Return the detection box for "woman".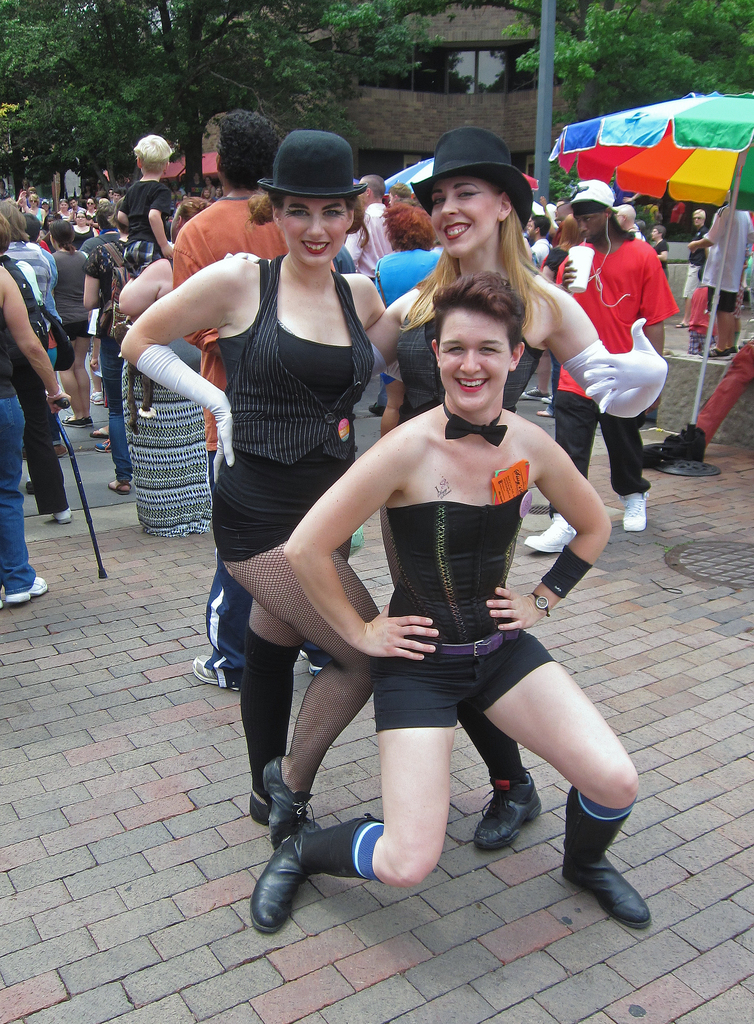
<box>119,127,385,824</box>.
